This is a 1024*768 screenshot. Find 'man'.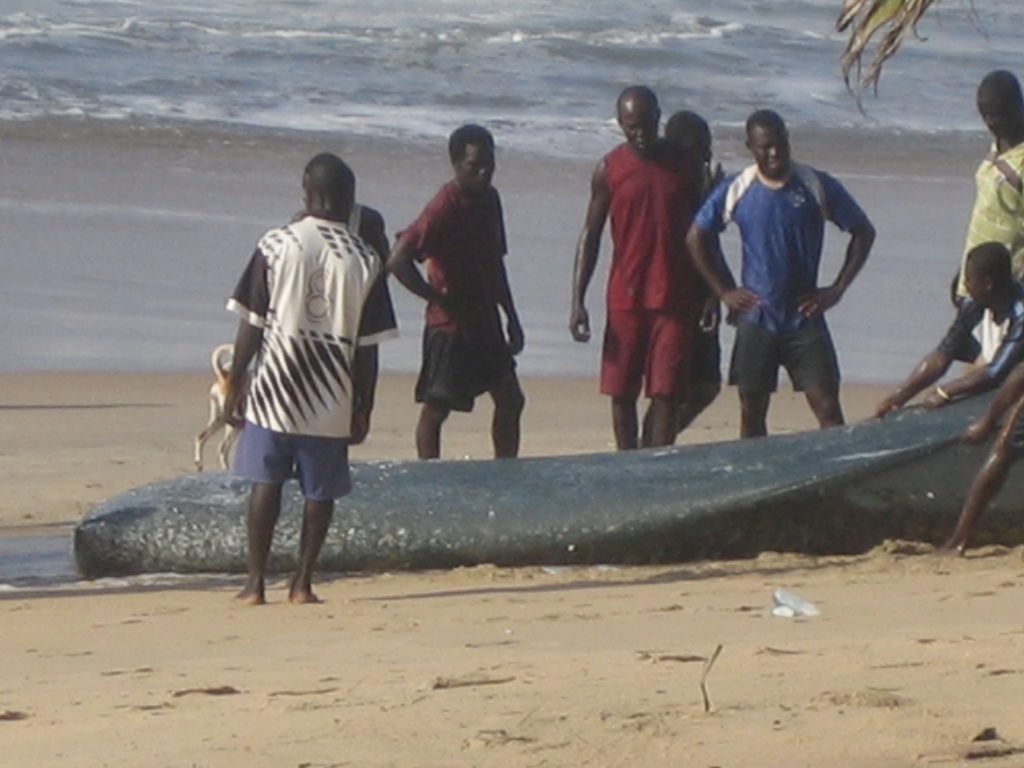
Bounding box: rect(703, 114, 884, 449).
